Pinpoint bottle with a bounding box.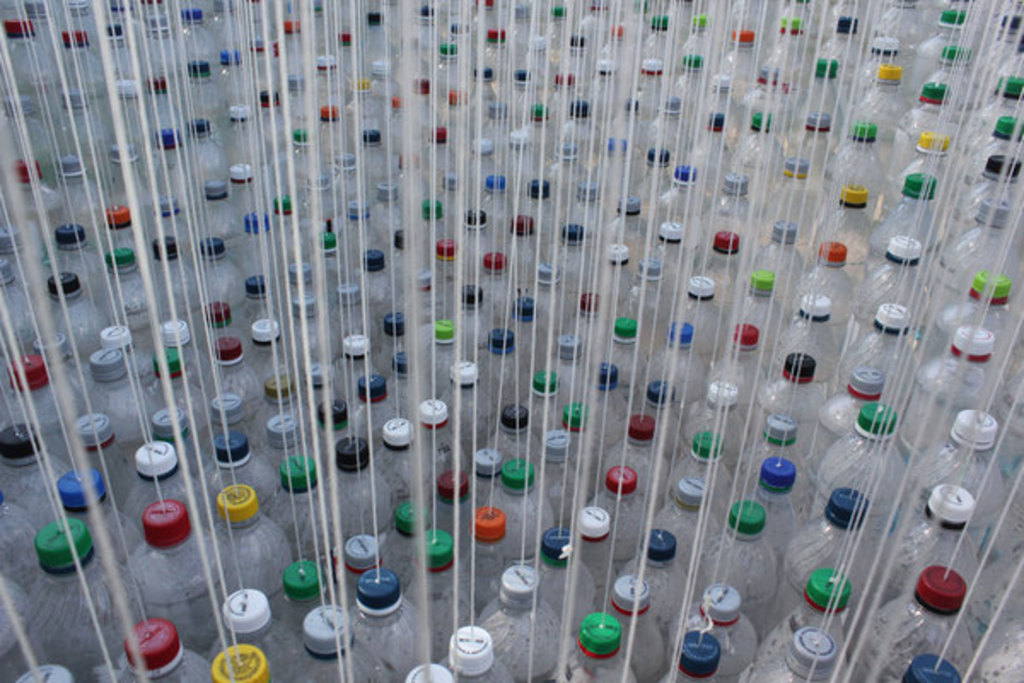
<region>196, 234, 247, 319</region>.
